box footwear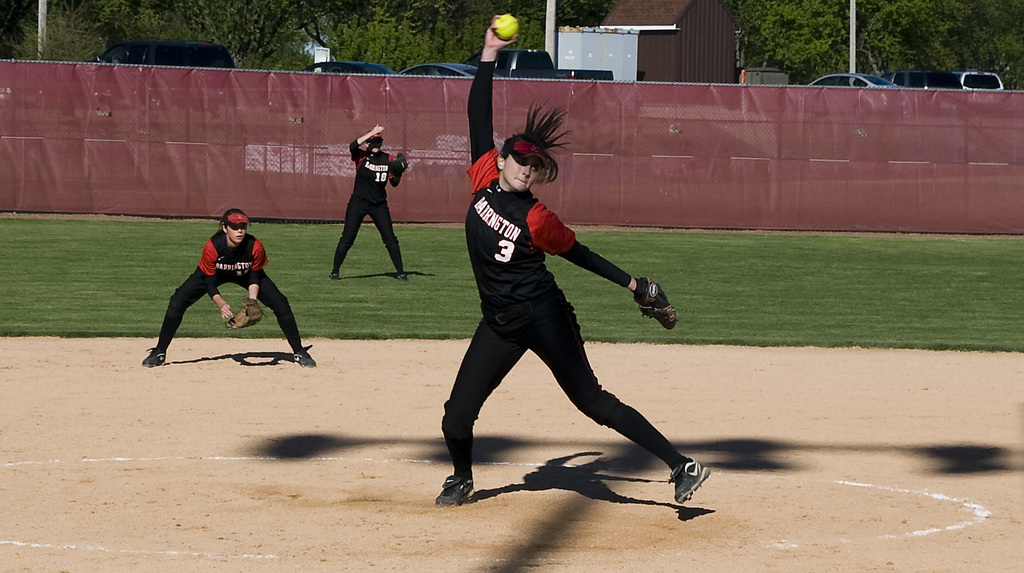
bbox=[399, 272, 408, 281]
